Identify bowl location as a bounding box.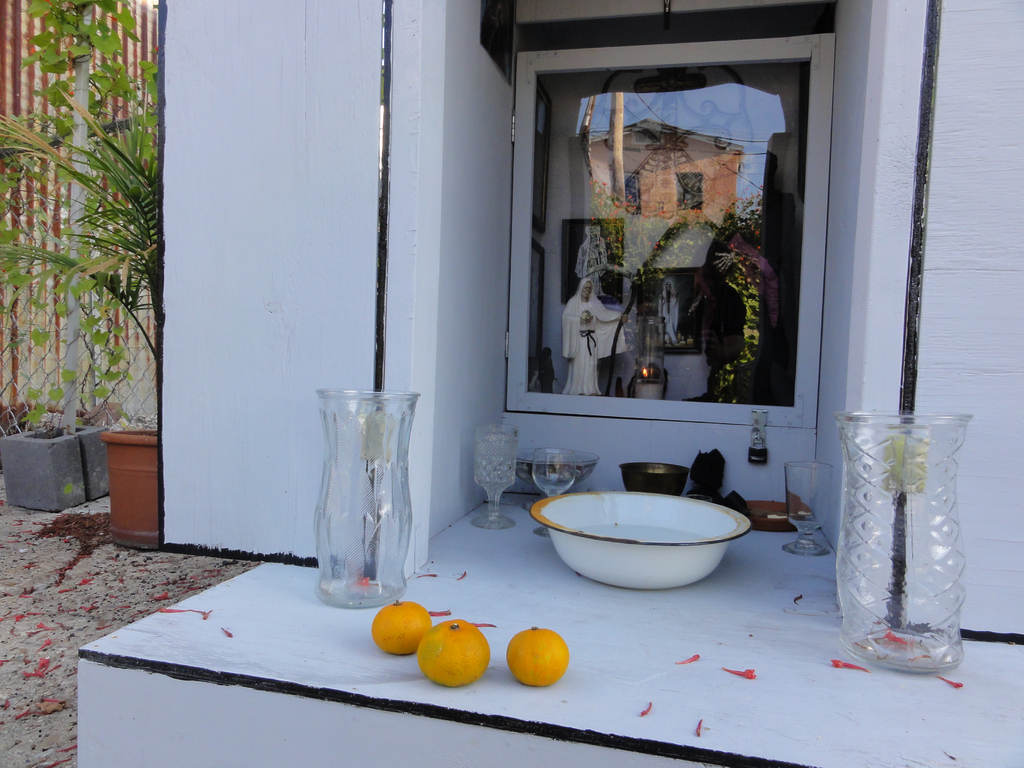
detection(532, 479, 753, 595).
